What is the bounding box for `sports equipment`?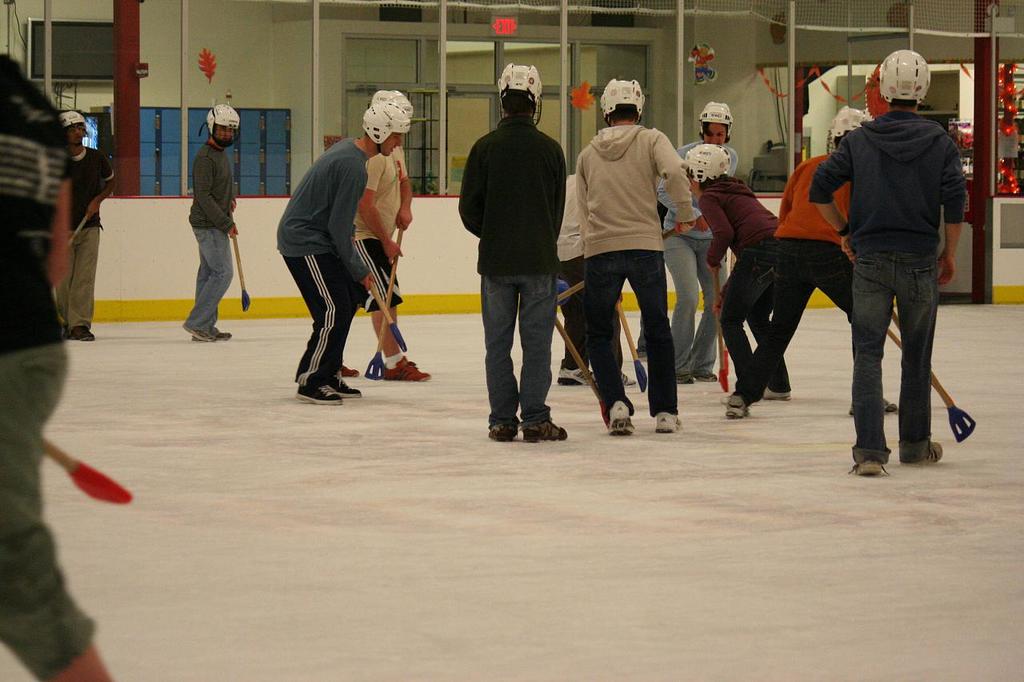
[x1=69, y1=210, x2=91, y2=251].
